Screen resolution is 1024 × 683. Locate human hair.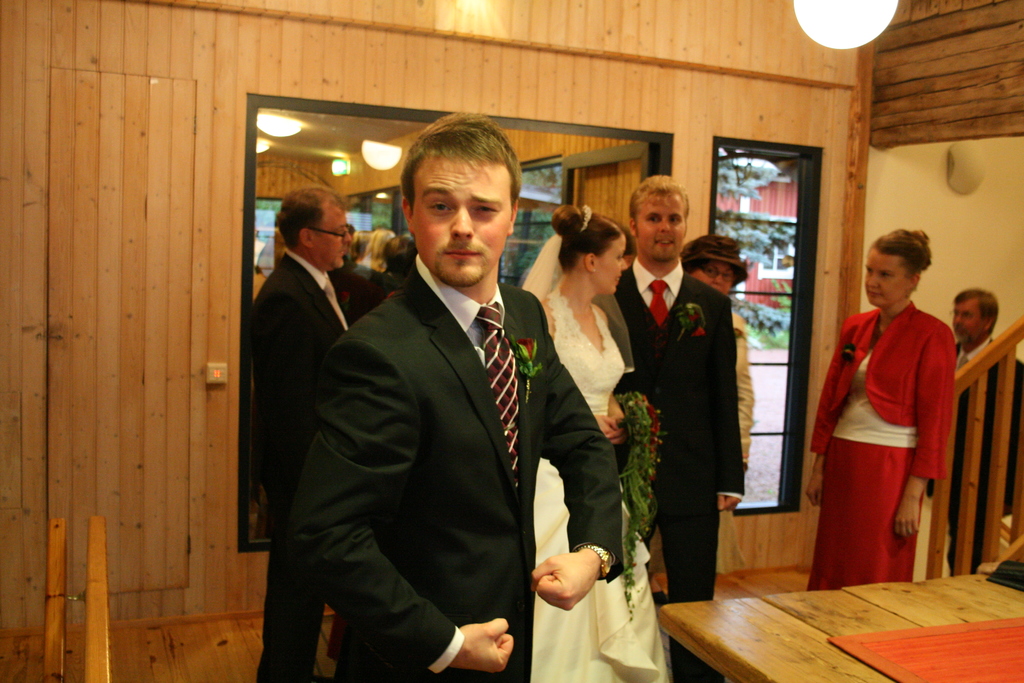
bbox(952, 286, 999, 336).
